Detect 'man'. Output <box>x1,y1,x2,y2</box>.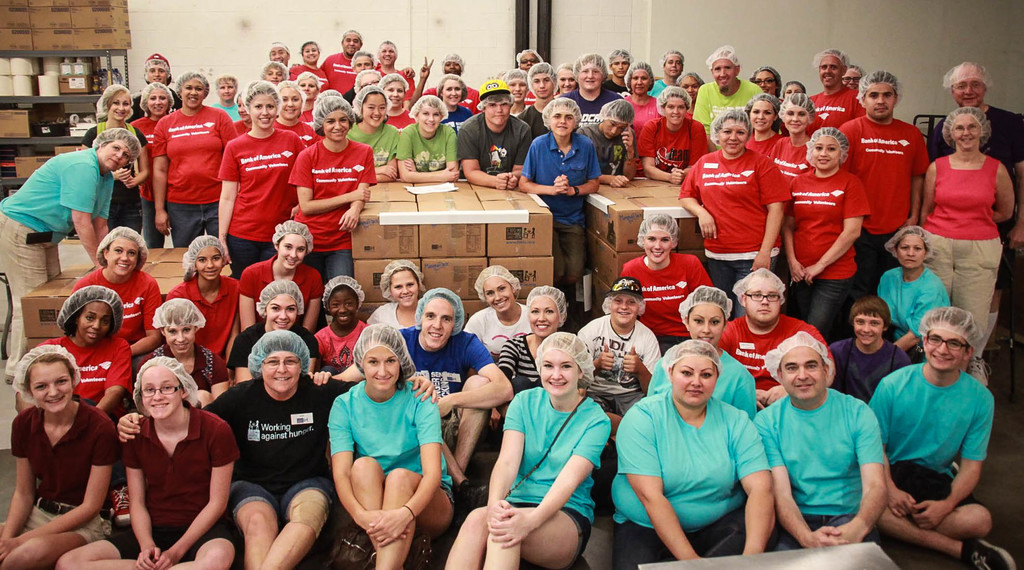
<box>395,286,513,513</box>.
